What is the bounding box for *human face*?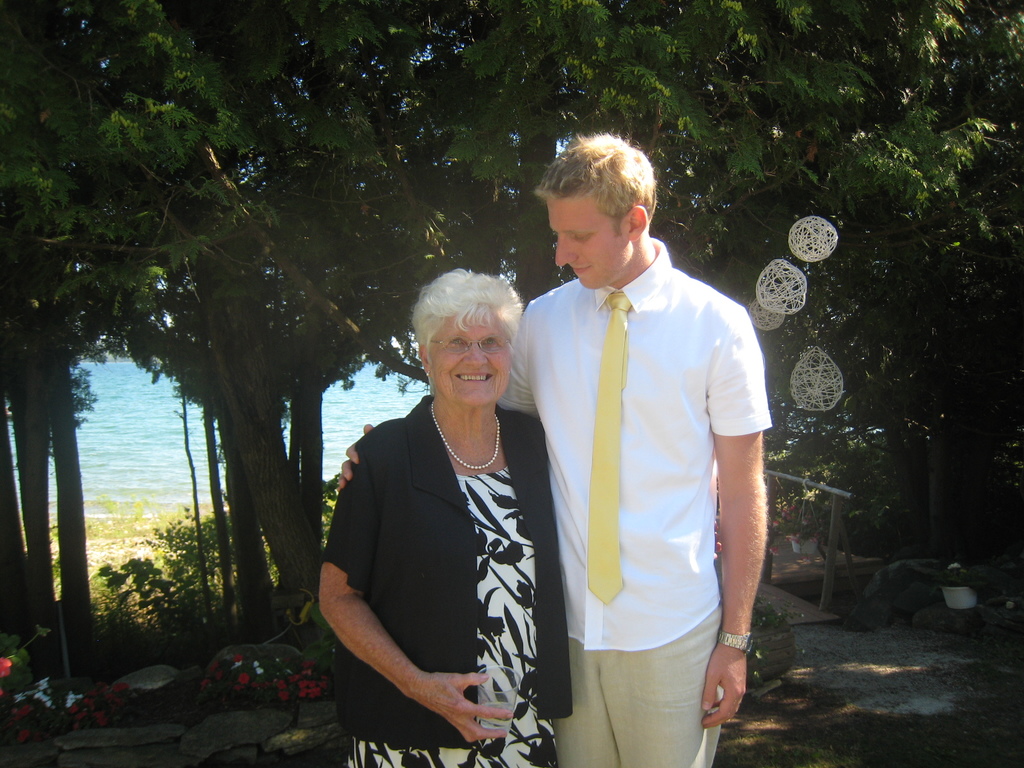
552, 192, 626, 291.
